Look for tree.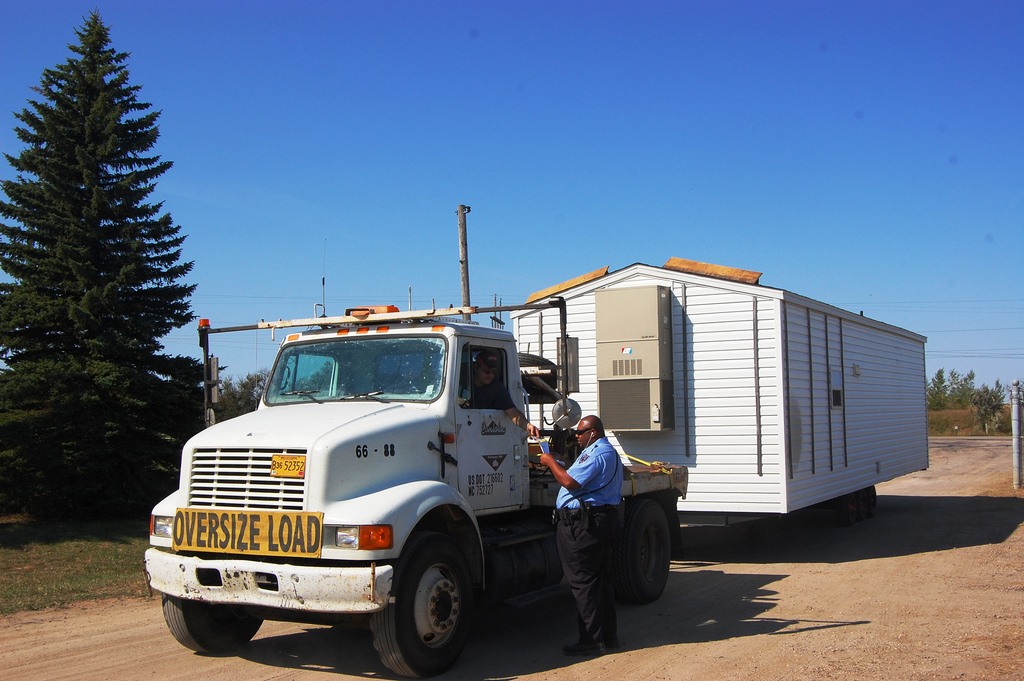
Found: Rect(937, 372, 961, 412).
